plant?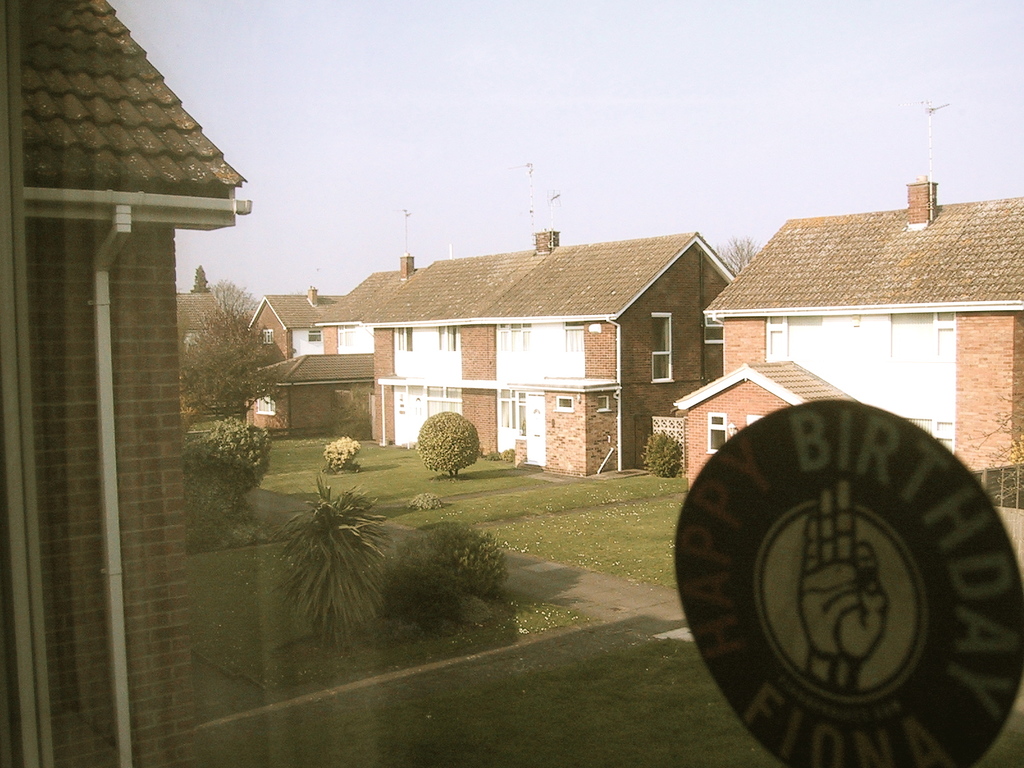
182, 415, 271, 553
